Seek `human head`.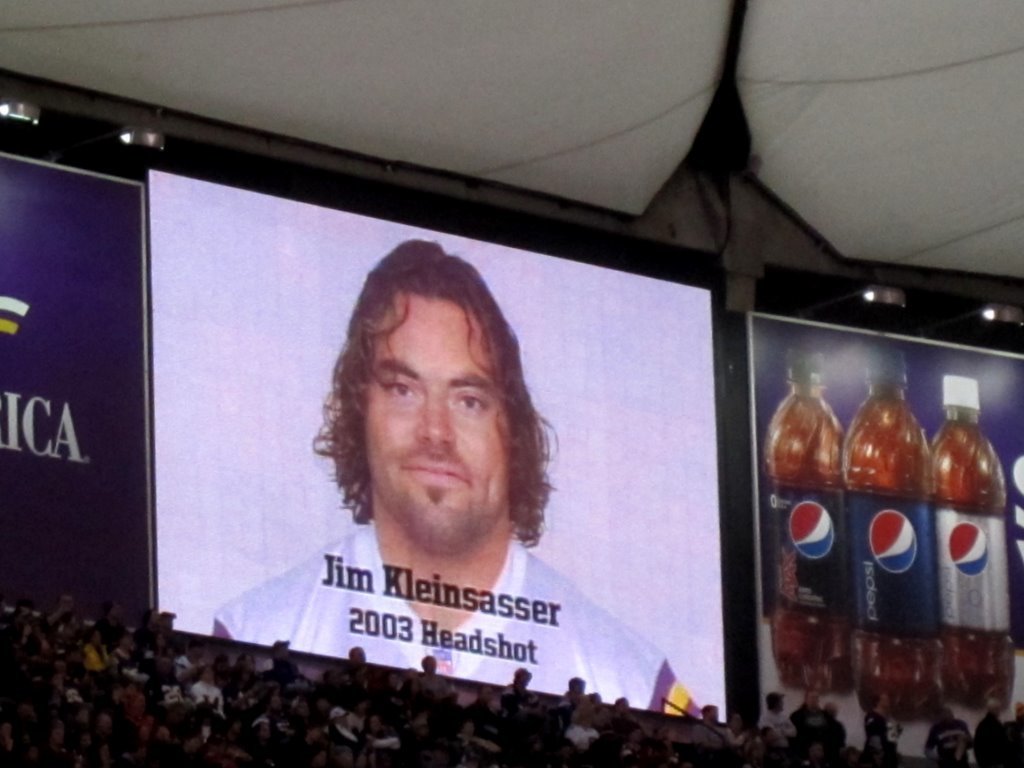
pyautogui.locateOnScreen(417, 651, 436, 676).
